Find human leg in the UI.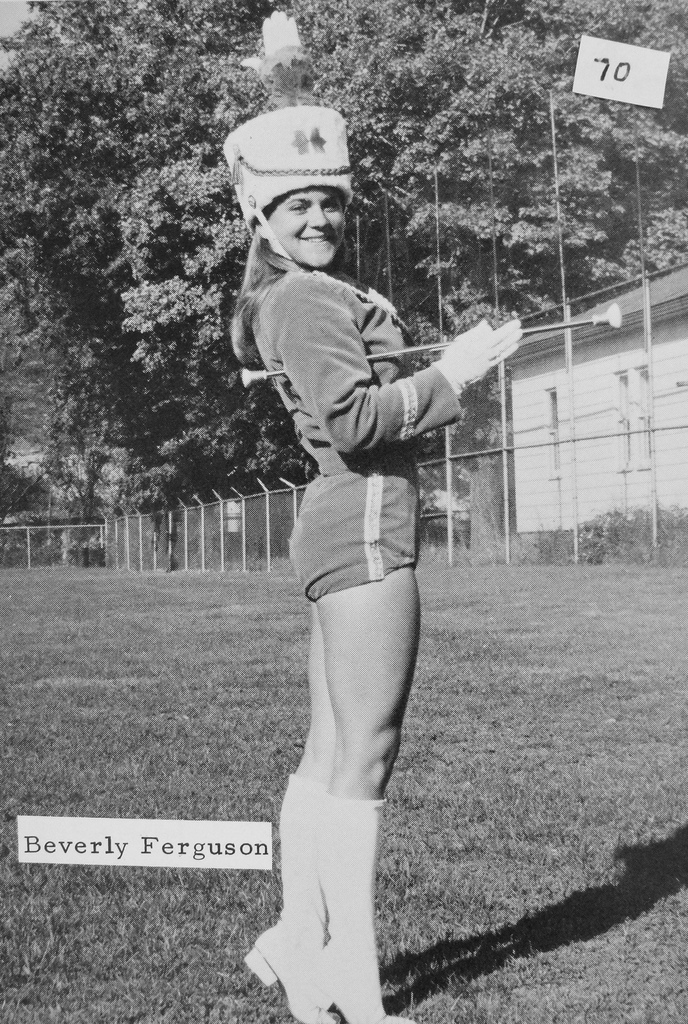
UI element at x1=238 y1=598 x2=334 y2=1023.
